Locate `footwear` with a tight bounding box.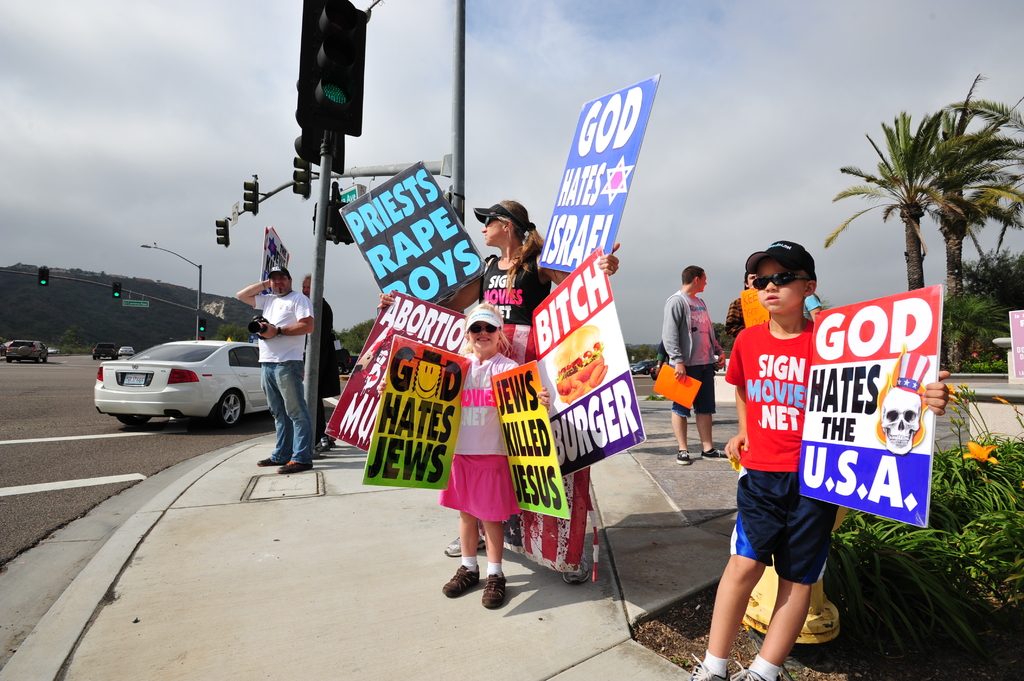
x1=563 y1=553 x2=589 y2=584.
